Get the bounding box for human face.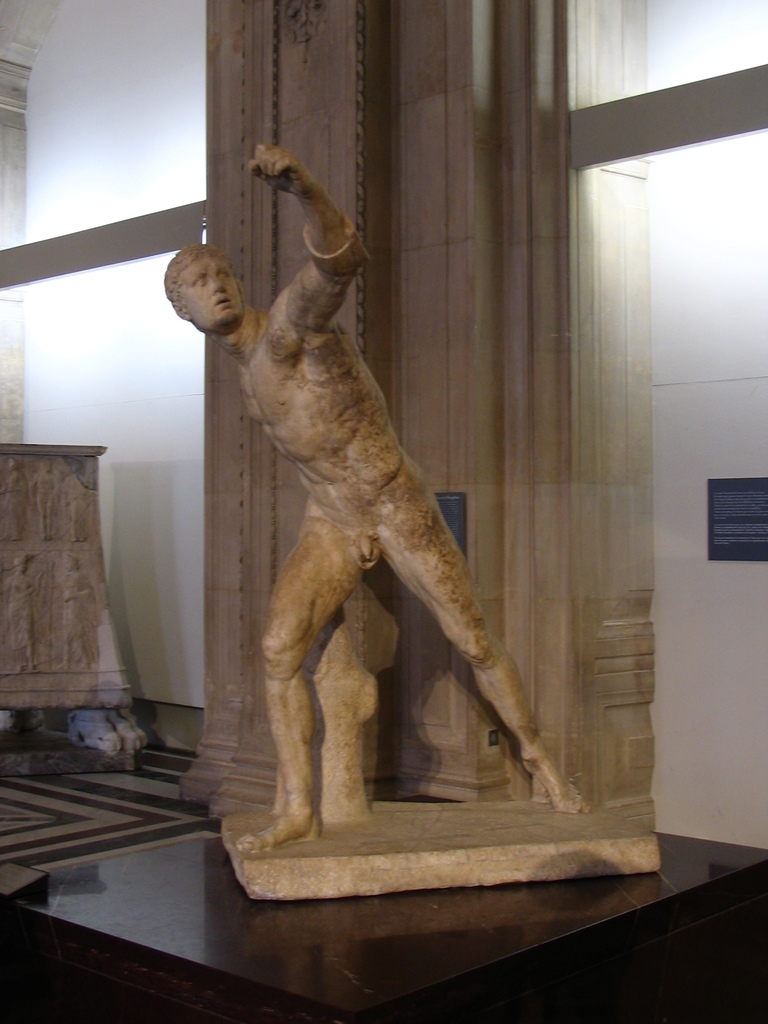
179 260 242 323.
